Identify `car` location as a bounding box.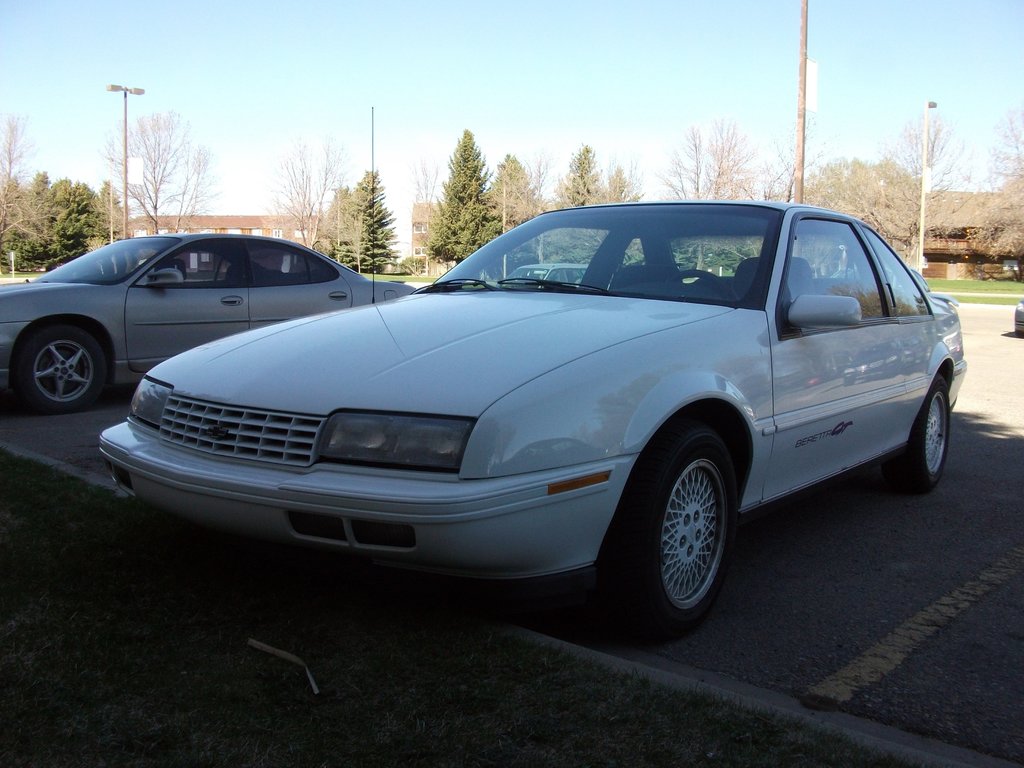
<box>66,197,974,634</box>.
